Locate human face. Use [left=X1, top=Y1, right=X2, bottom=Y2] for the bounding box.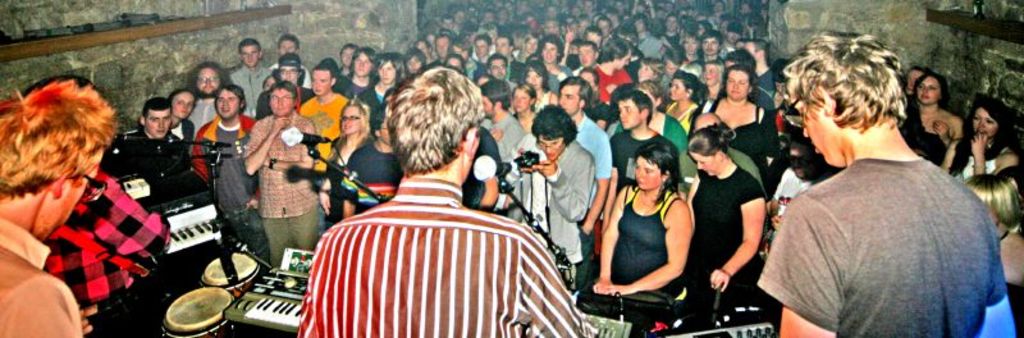
[left=177, top=92, right=188, bottom=114].
